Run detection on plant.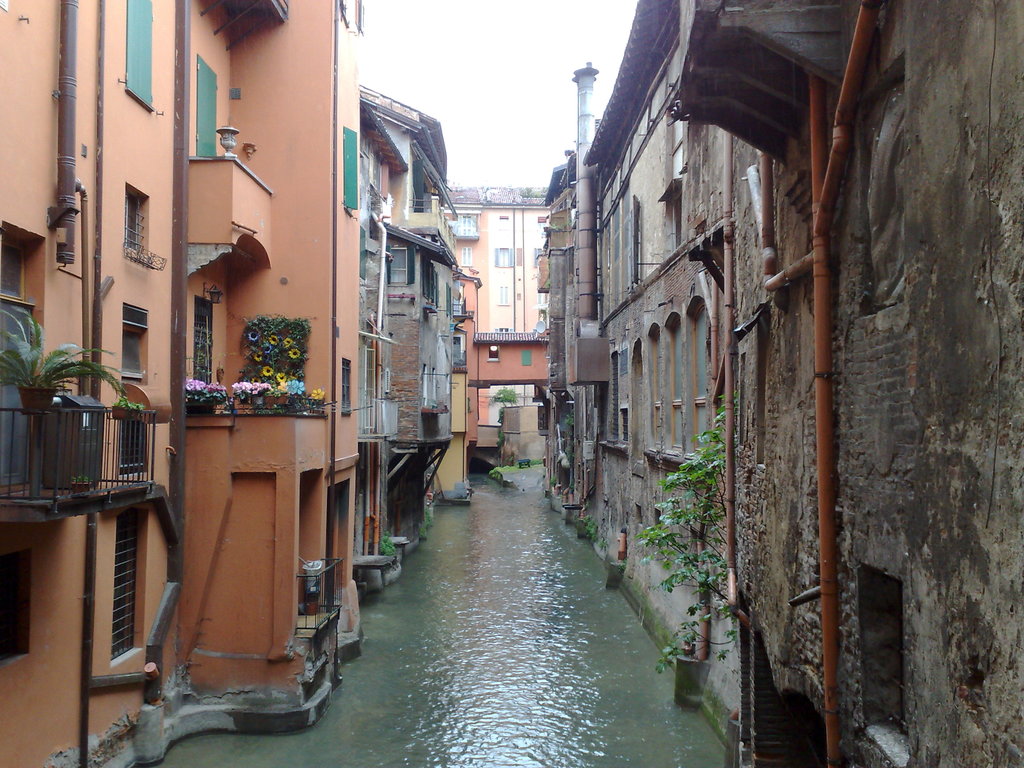
Result: select_region(252, 381, 271, 398).
